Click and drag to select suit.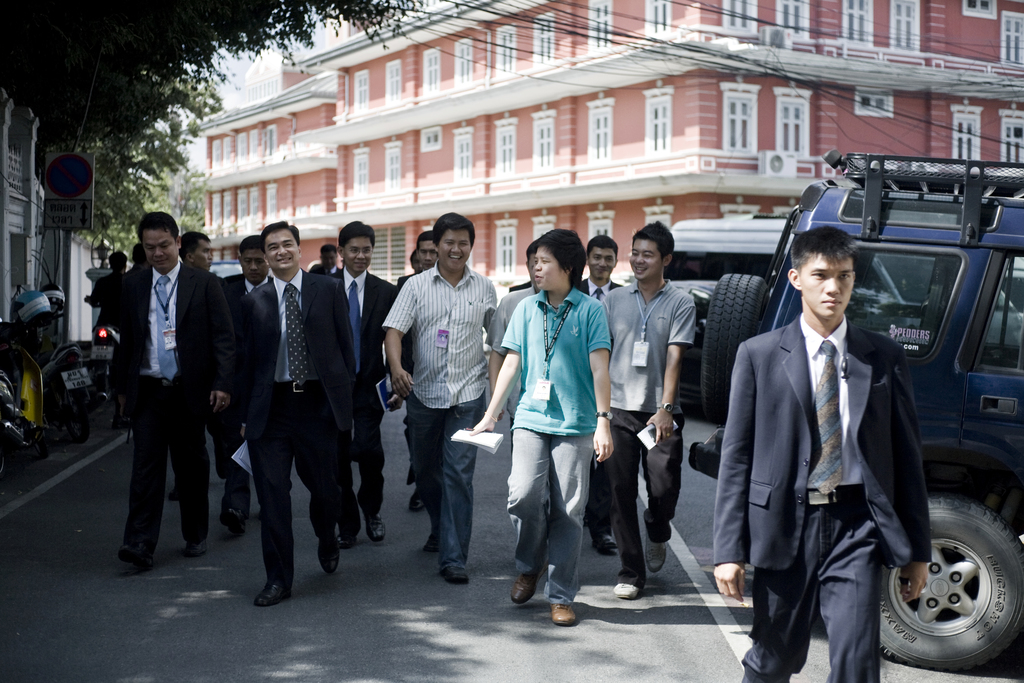
Selection: x1=712, y1=311, x2=934, y2=682.
